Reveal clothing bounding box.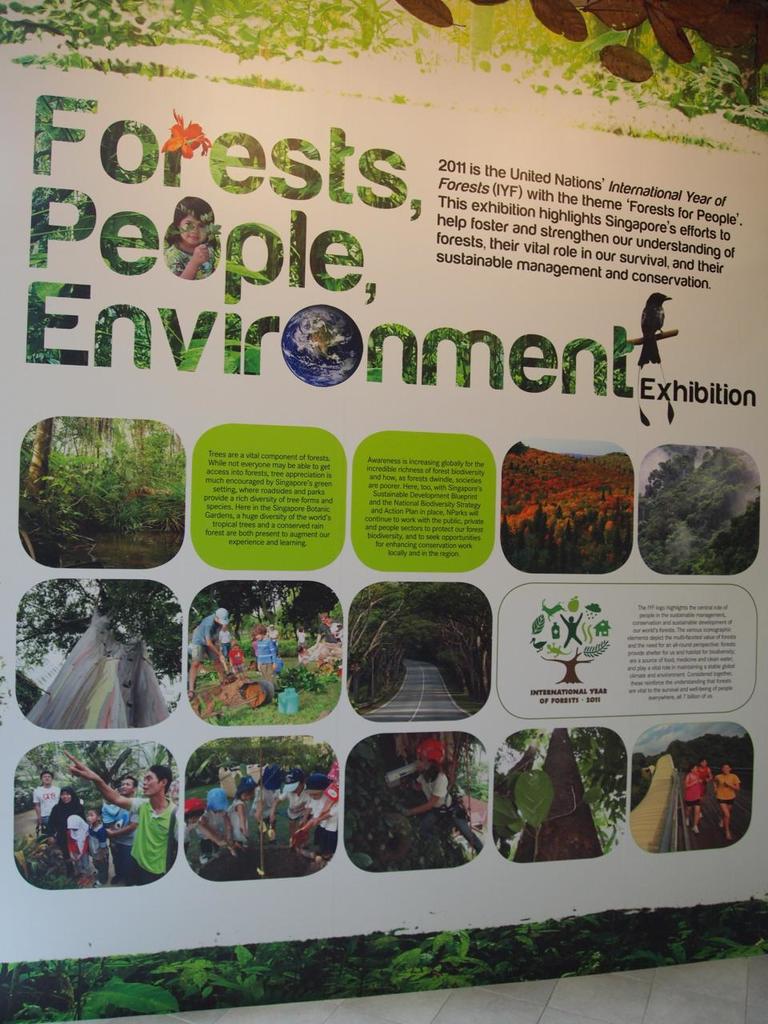
Revealed: bbox(276, 783, 314, 817).
